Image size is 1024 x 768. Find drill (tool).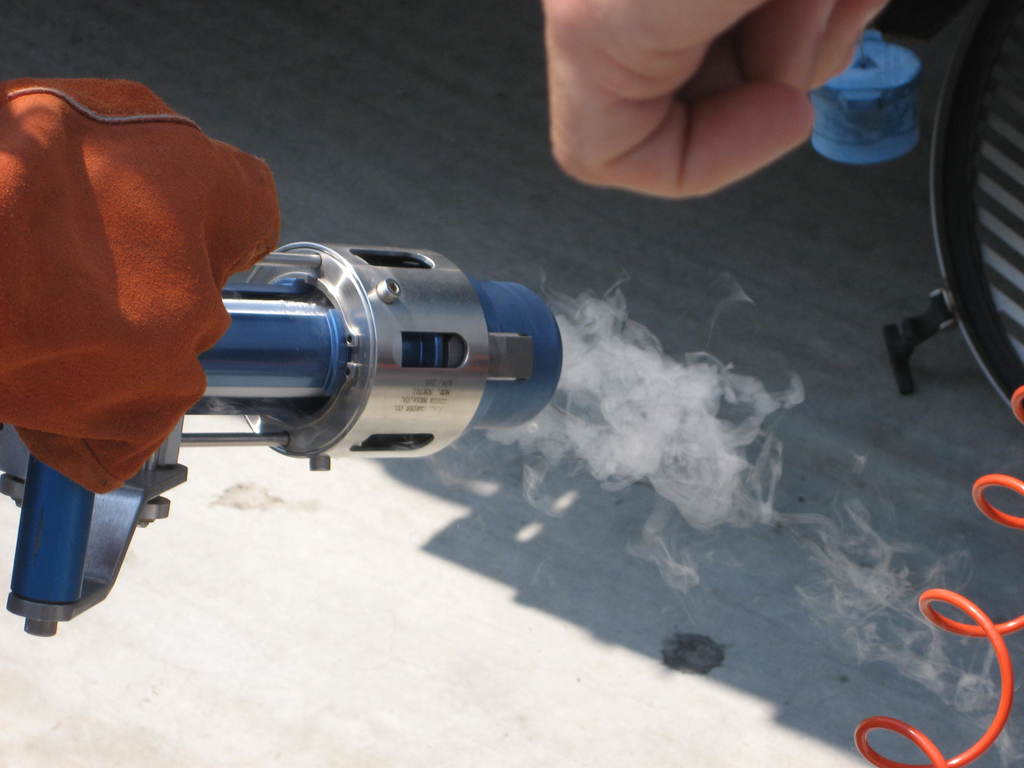
x1=0 y1=77 x2=563 y2=644.
